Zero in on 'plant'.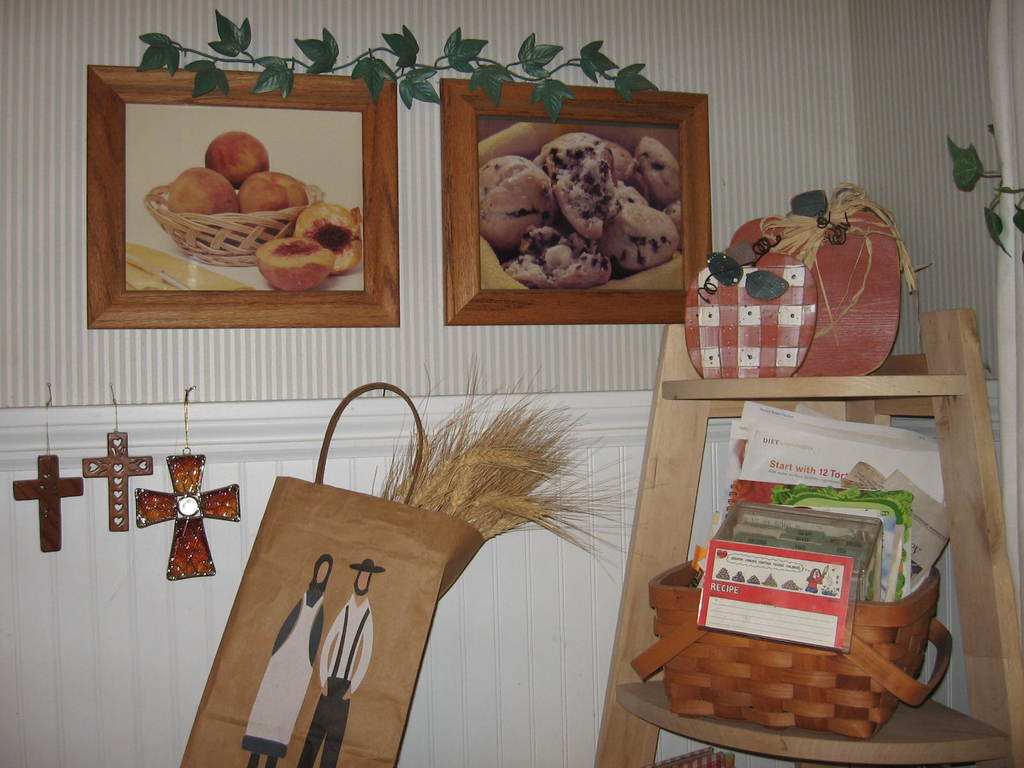
Zeroed in: (x1=946, y1=122, x2=1023, y2=253).
